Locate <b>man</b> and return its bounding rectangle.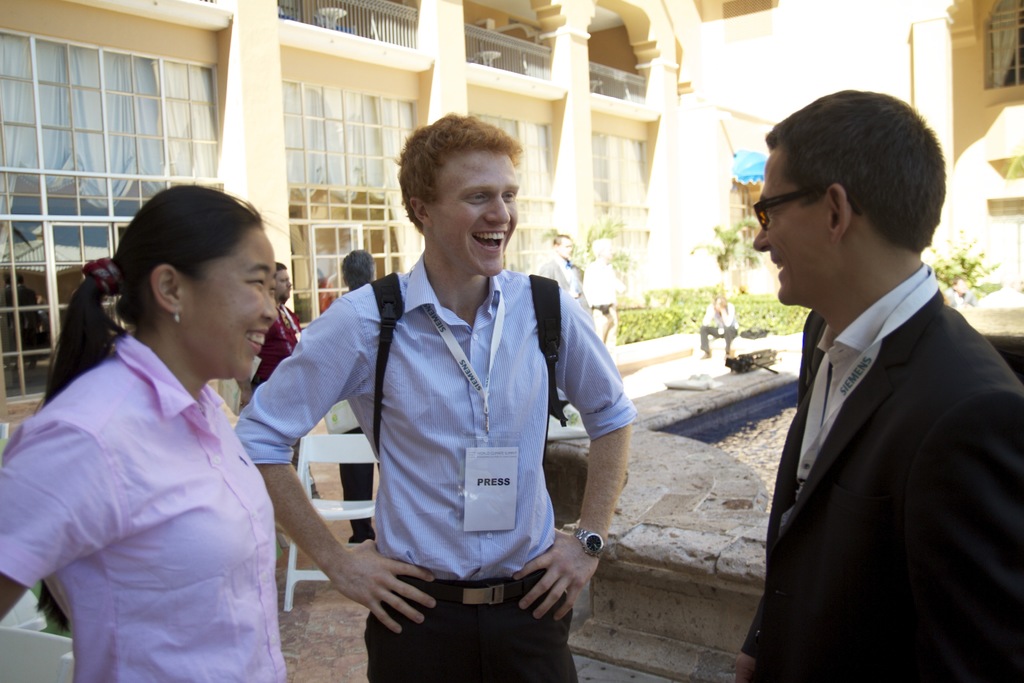
231/253/300/400.
